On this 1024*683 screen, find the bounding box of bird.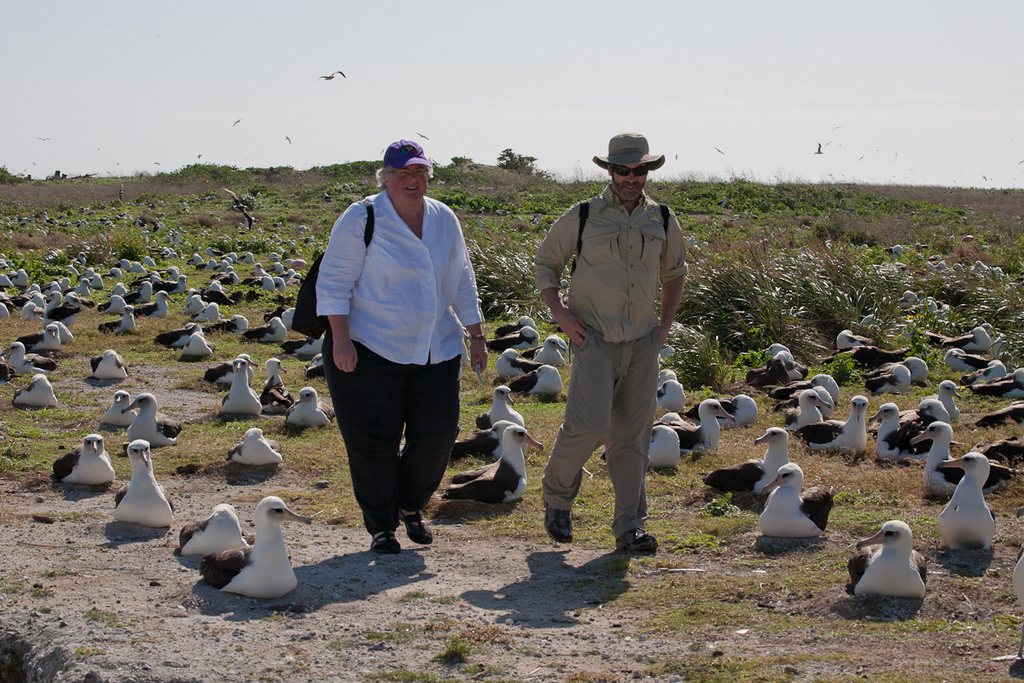
Bounding box: 435:426:549:510.
